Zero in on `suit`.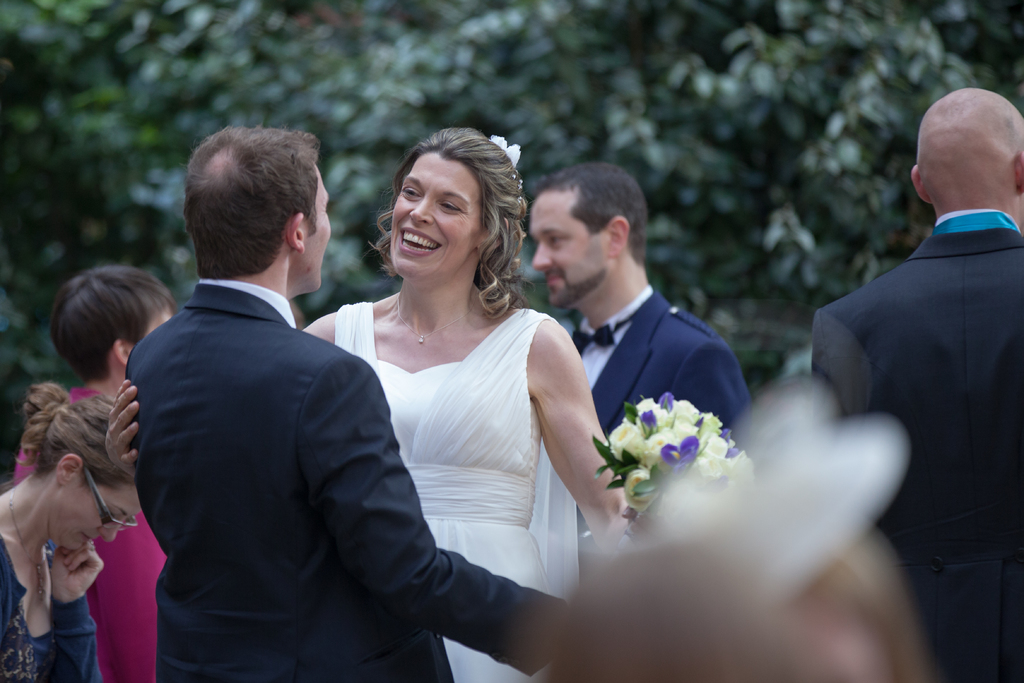
Zeroed in: {"left": 811, "top": 210, "right": 1023, "bottom": 682}.
